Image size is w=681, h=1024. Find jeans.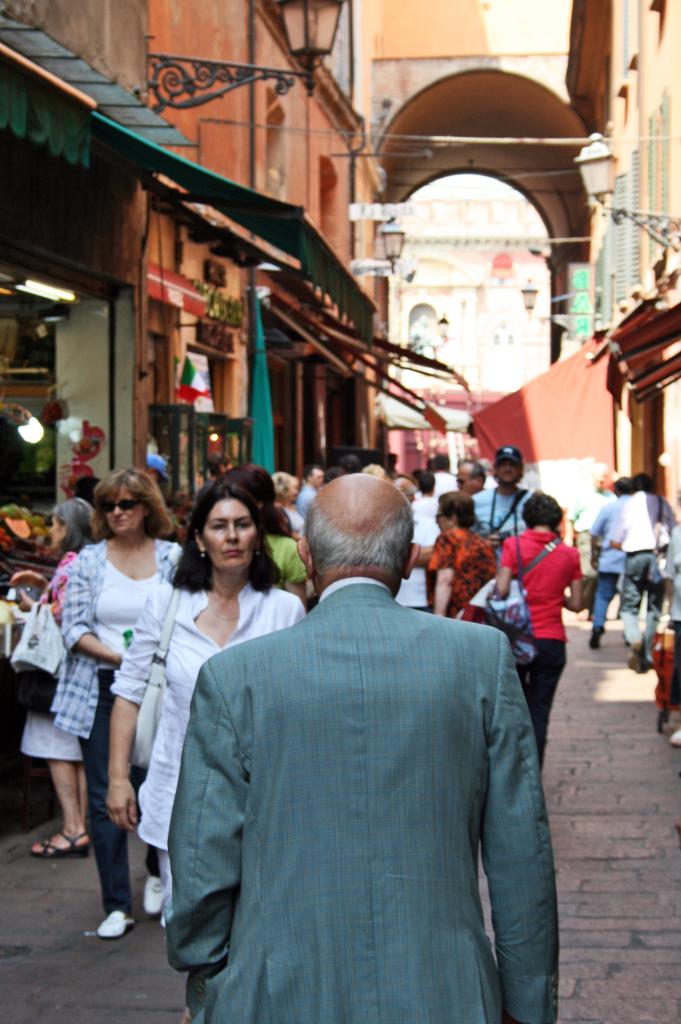
{"left": 79, "top": 669, "right": 135, "bottom": 916}.
